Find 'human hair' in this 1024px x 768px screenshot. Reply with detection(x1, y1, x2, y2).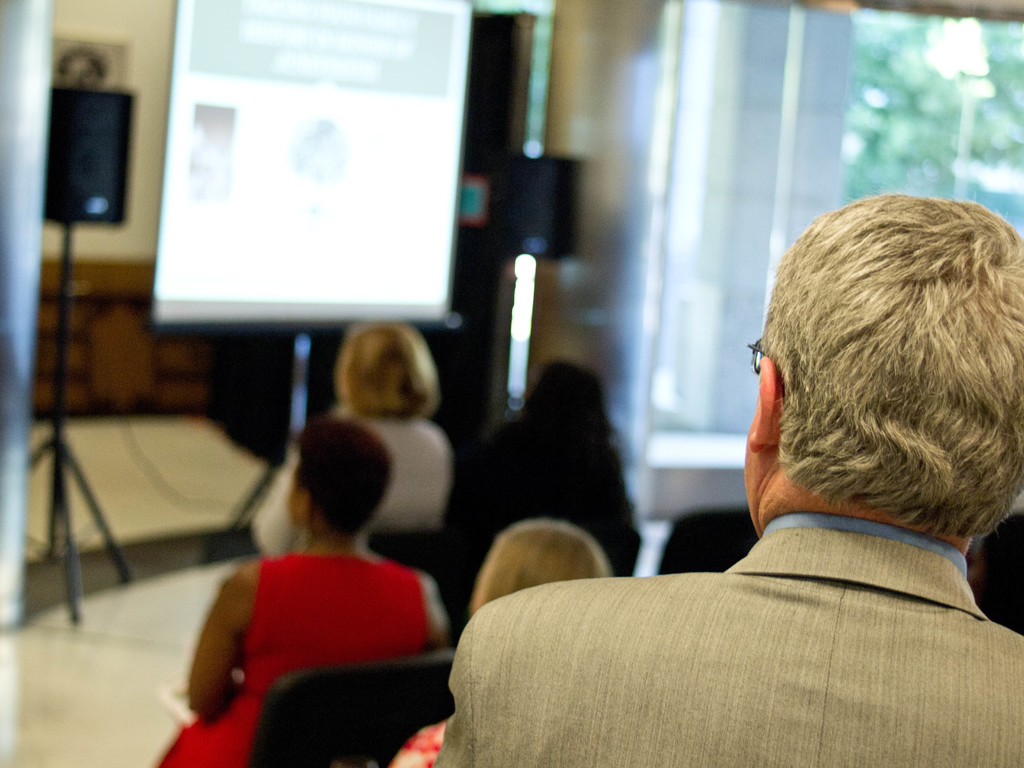
detection(748, 189, 999, 567).
